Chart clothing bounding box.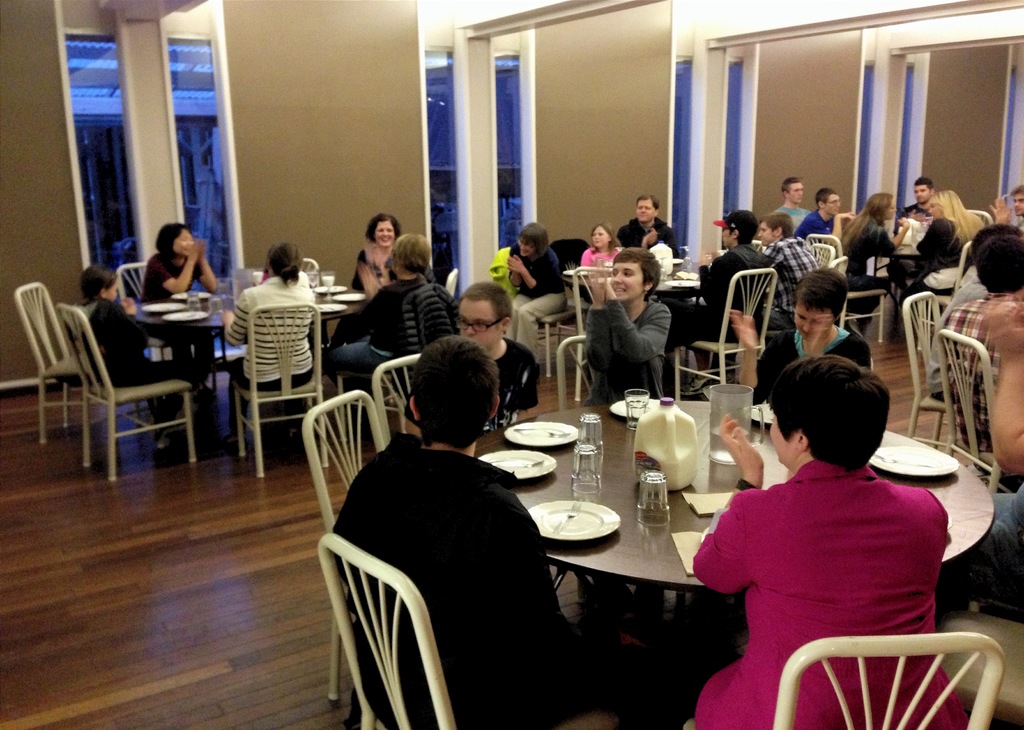
Charted: x1=1016 y1=217 x2=1023 y2=230.
